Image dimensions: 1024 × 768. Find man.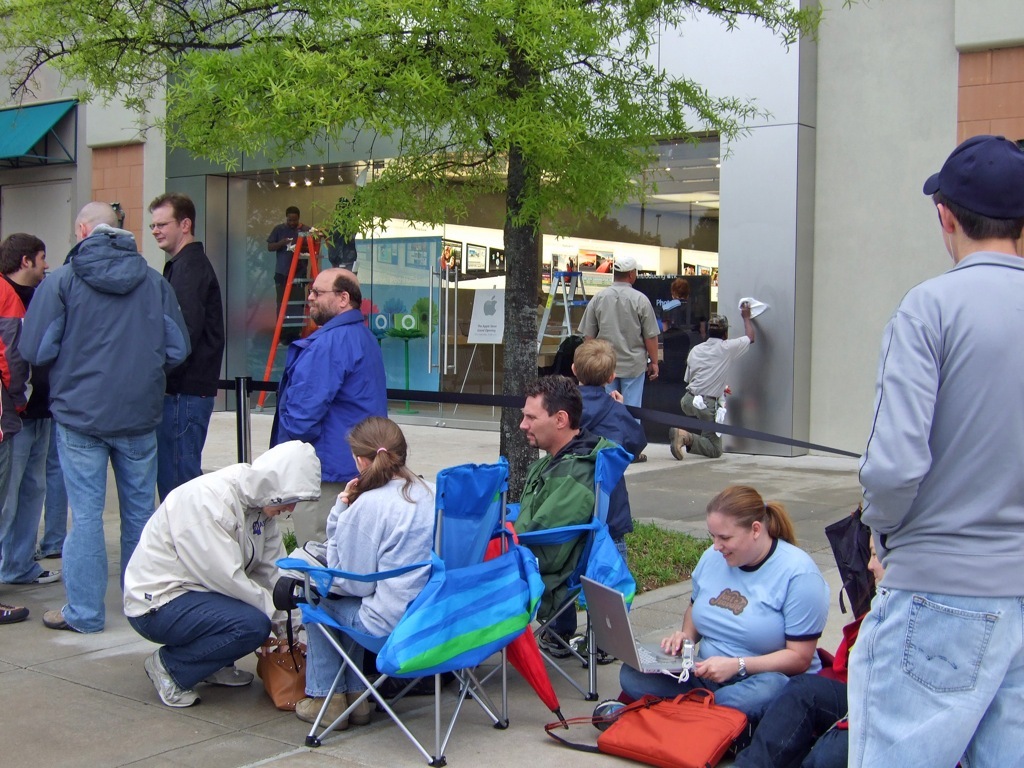
(x1=0, y1=232, x2=62, y2=586).
